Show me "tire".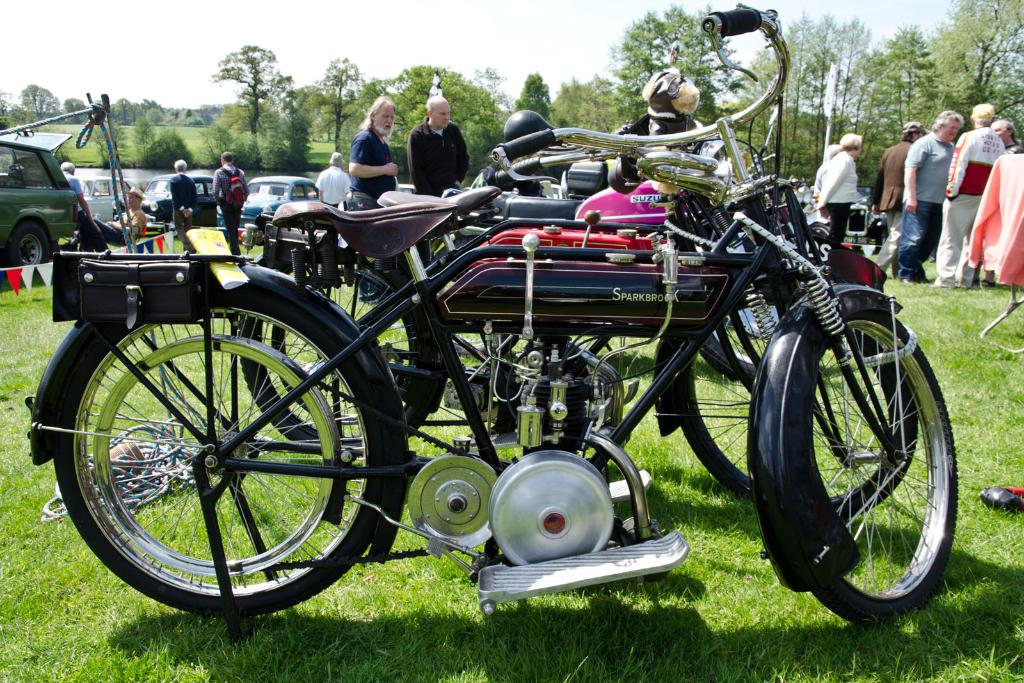
"tire" is here: {"x1": 812, "y1": 312, "x2": 959, "y2": 622}.
